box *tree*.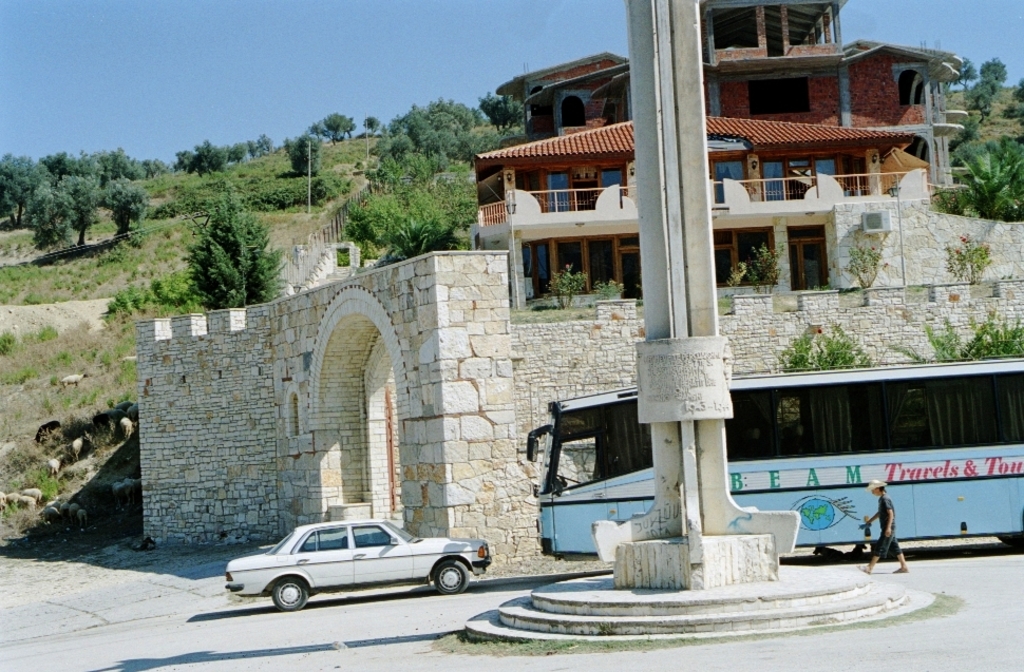
x1=177 y1=129 x2=229 y2=181.
